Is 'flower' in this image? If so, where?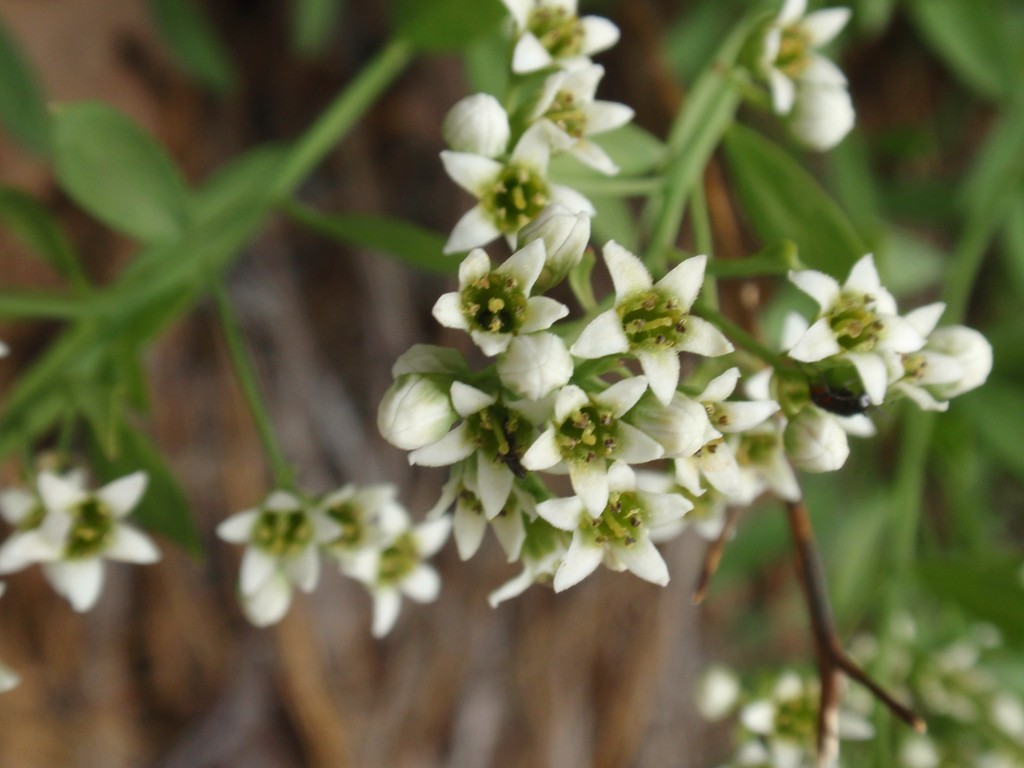
Yes, at 373/339/505/452.
